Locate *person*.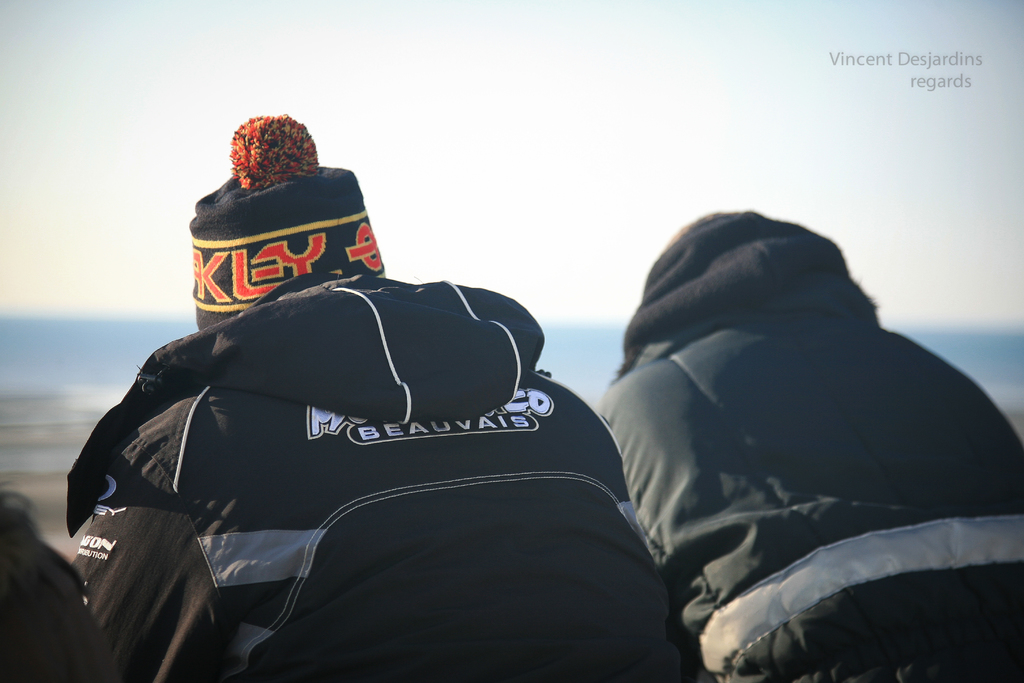
Bounding box: 600, 210, 1023, 682.
